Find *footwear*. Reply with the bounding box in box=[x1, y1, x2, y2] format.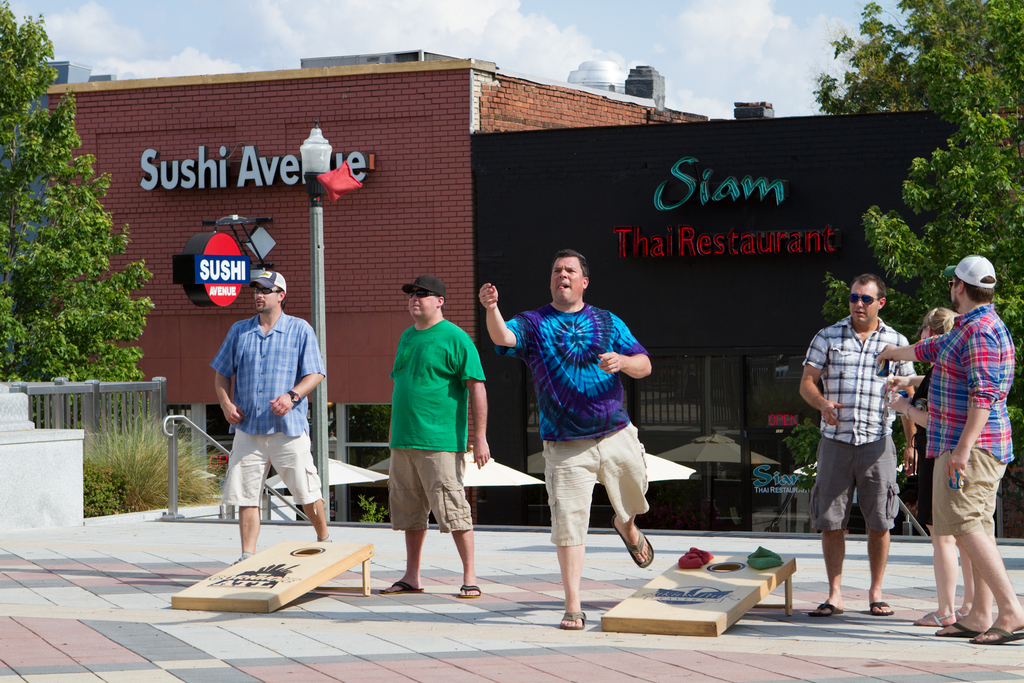
box=[380, 582, 428, 593].
